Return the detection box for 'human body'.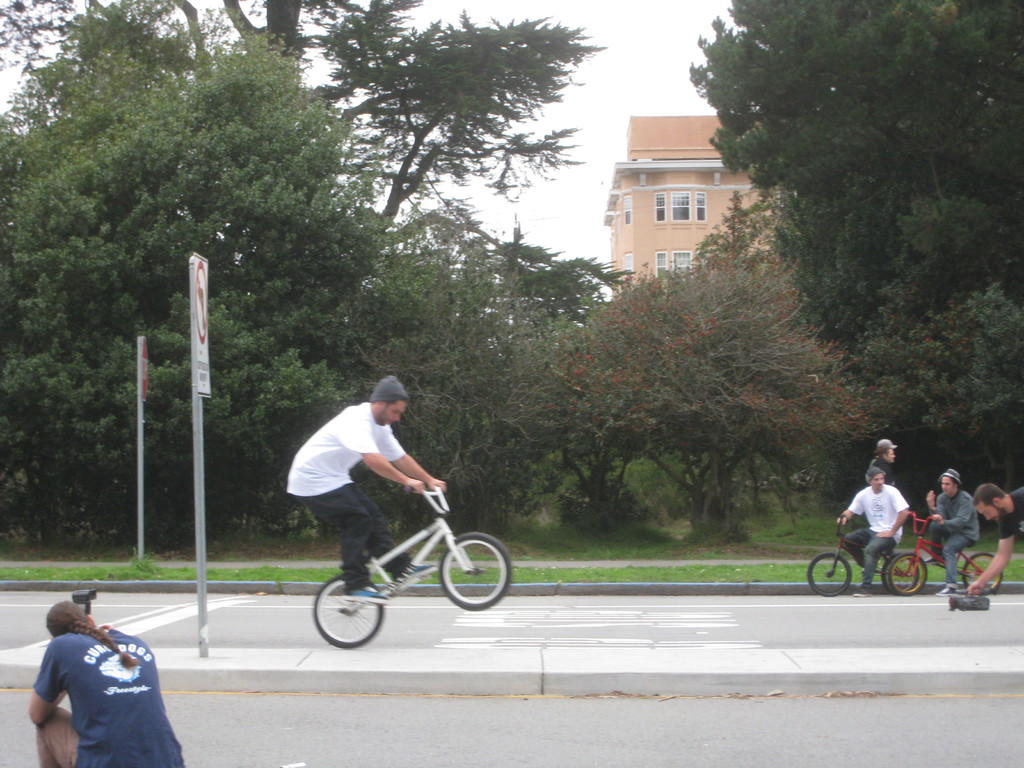
924 488 980 591.
